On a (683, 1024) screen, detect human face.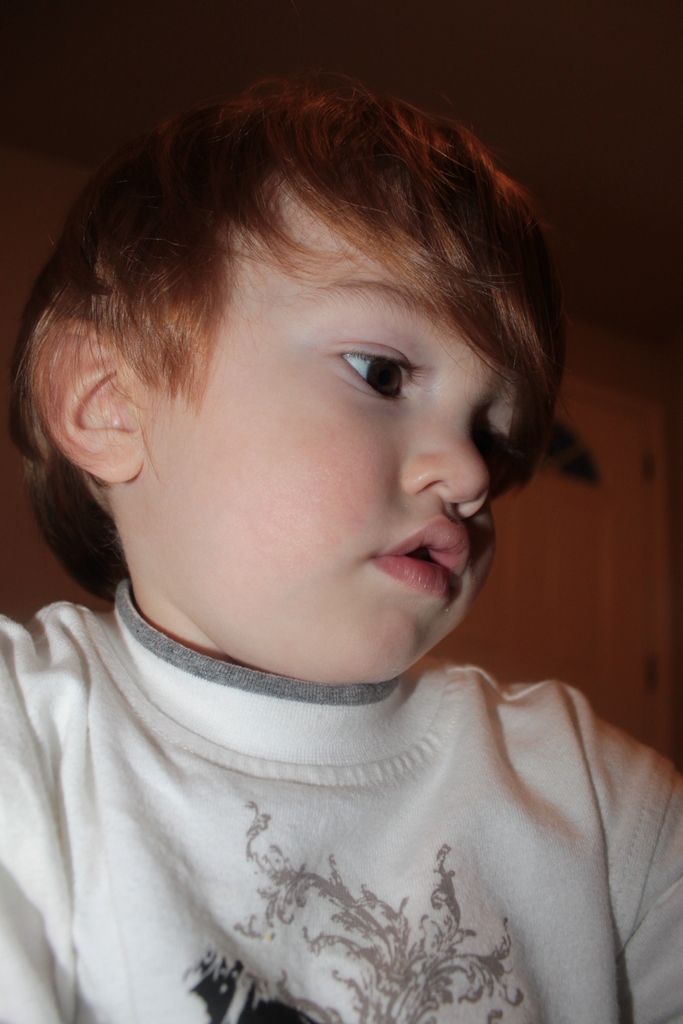
box(86, 136, 522, 703).
